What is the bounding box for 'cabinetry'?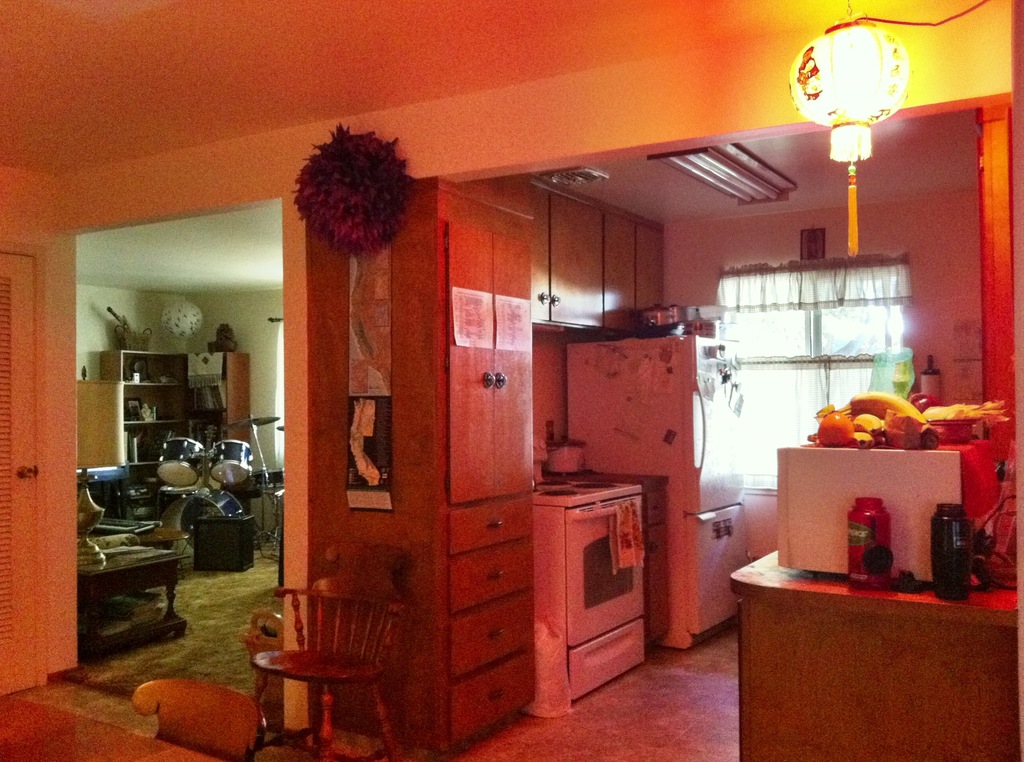
(left=735, top=543, right=1023, bottom=761).
